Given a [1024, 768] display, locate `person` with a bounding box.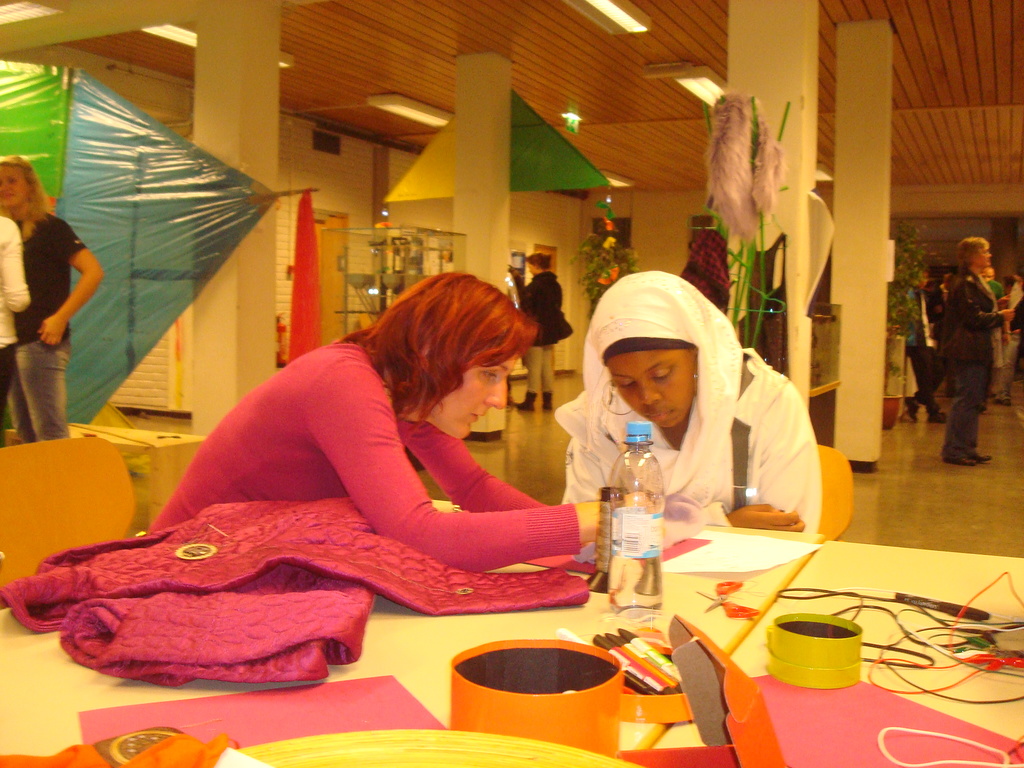
Located: 141/269/660/573.
